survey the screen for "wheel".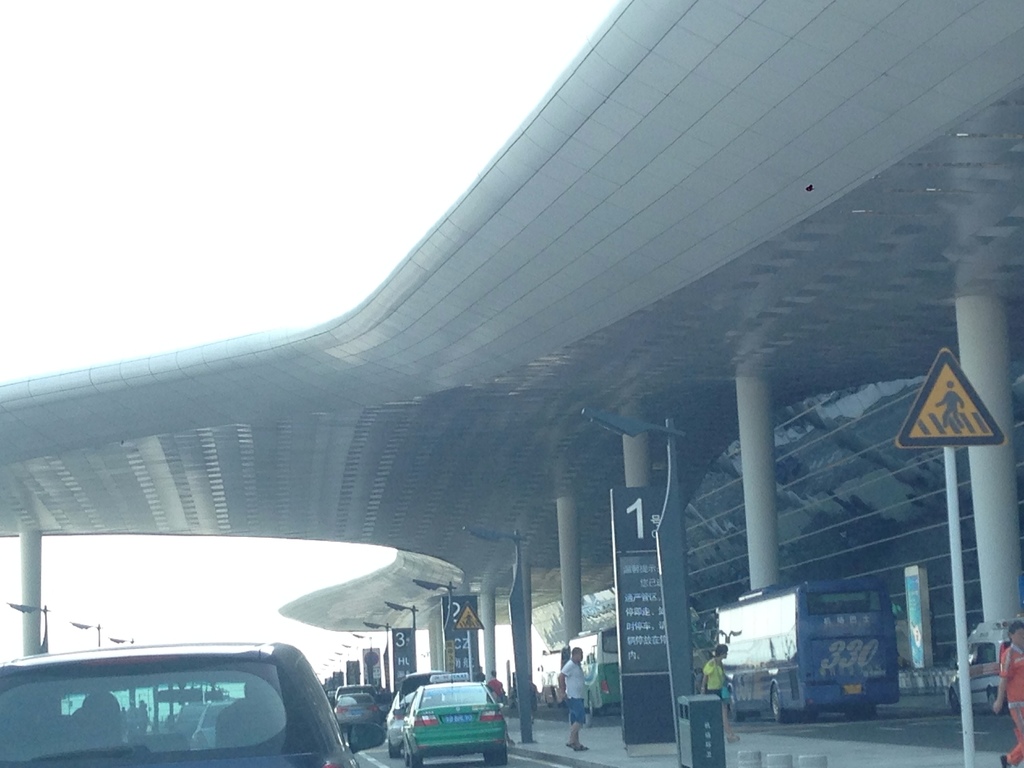
Survey found: 590/694/599/715.
